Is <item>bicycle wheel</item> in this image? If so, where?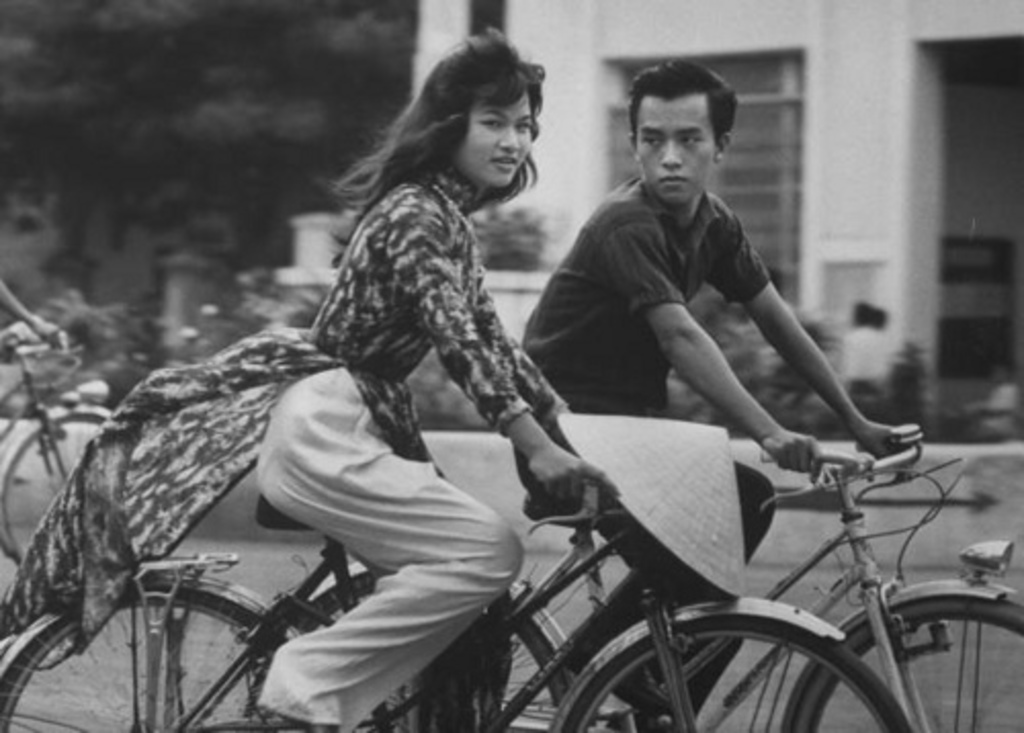
Yes, at 793 590 1022 731.
